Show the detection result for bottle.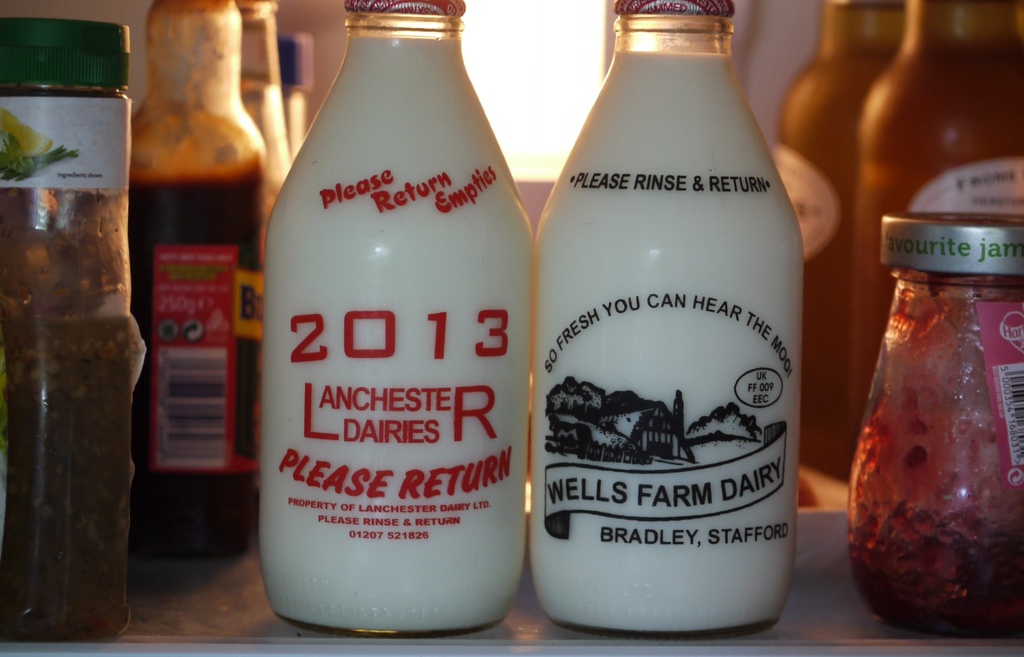
(x1=778, y1=0, x2=909, y2=472).
